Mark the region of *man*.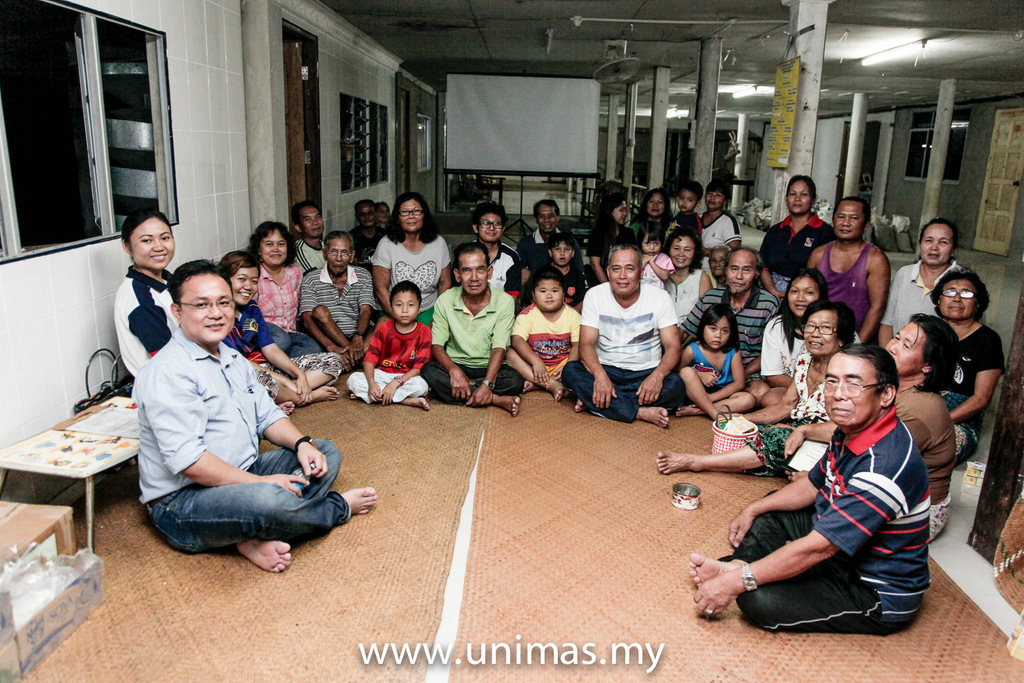
Region: x1=291, y1=199, x2=327, y2=274.
